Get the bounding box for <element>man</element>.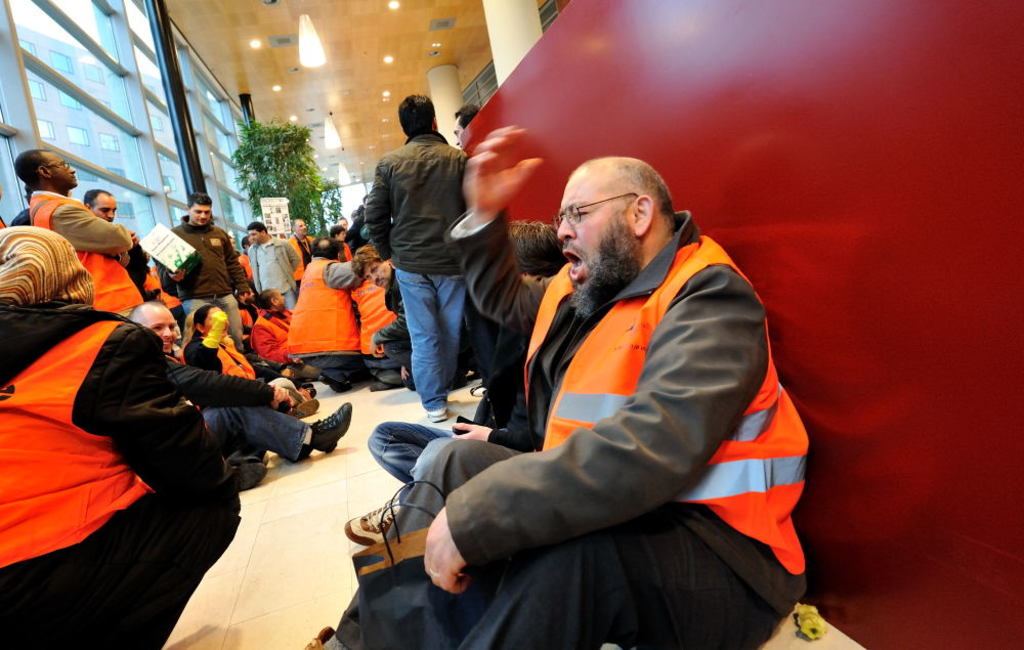
bbox=(365, 95, 479, 415).
